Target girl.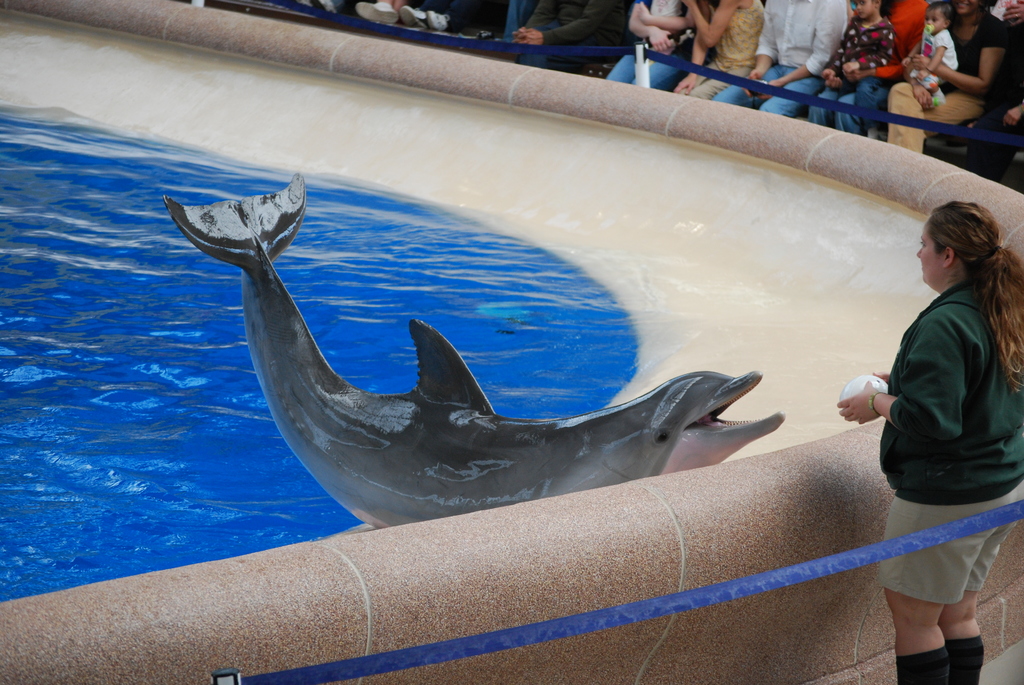
Target region: [833,196,1023,684].
